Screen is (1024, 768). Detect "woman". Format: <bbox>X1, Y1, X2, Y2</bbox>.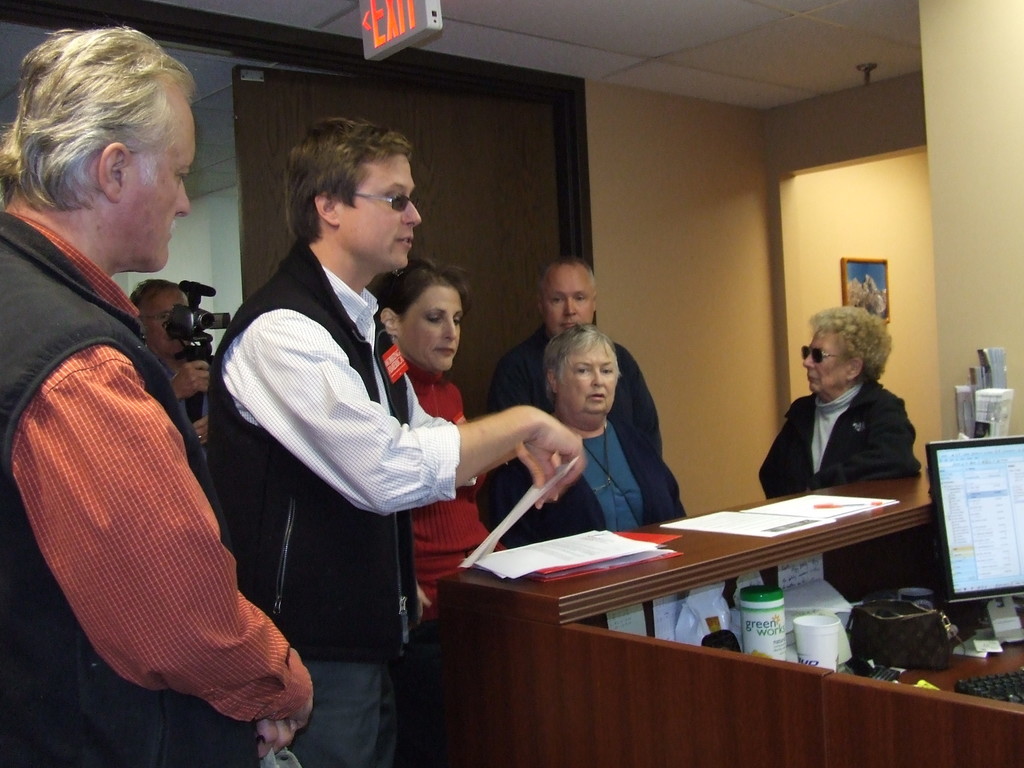
<bbox>365, 252, 508, 628</bbox>.
